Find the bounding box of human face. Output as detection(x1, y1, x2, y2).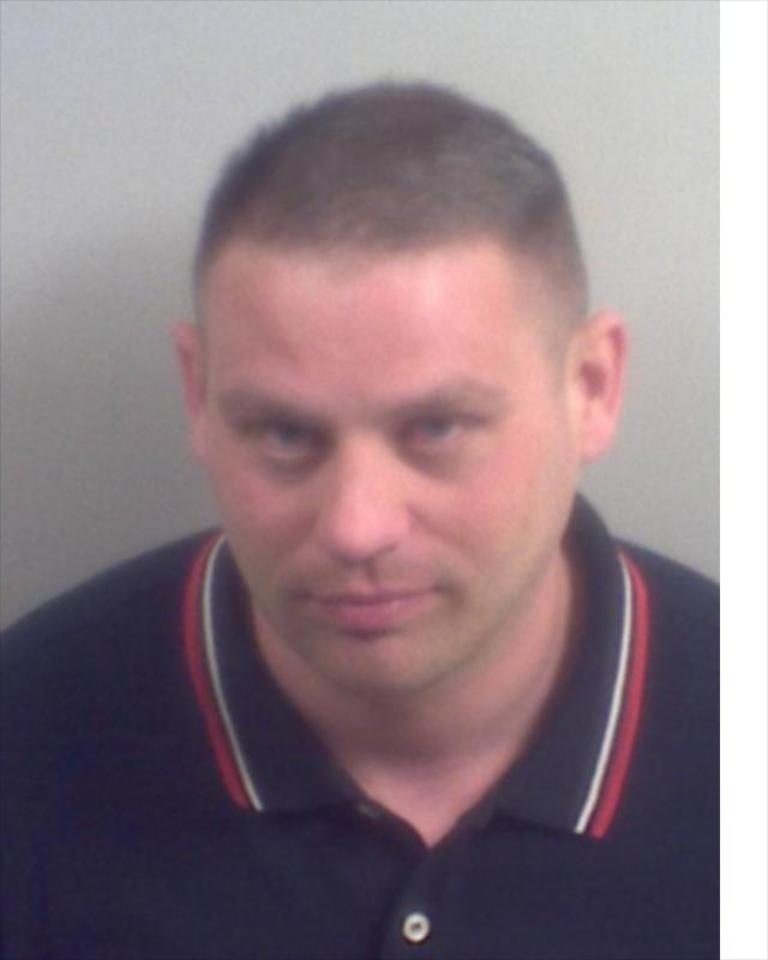
detection(194, 257, 577, 694).
